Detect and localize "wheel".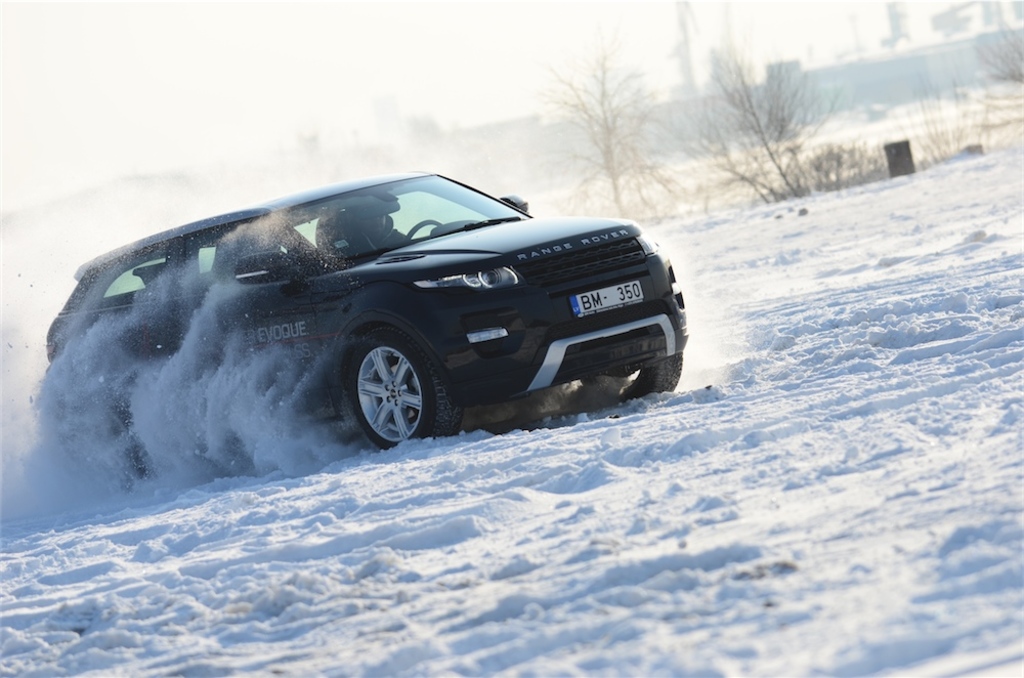
Localized at <bbox>404, 216, 444, 243</bbox>.
